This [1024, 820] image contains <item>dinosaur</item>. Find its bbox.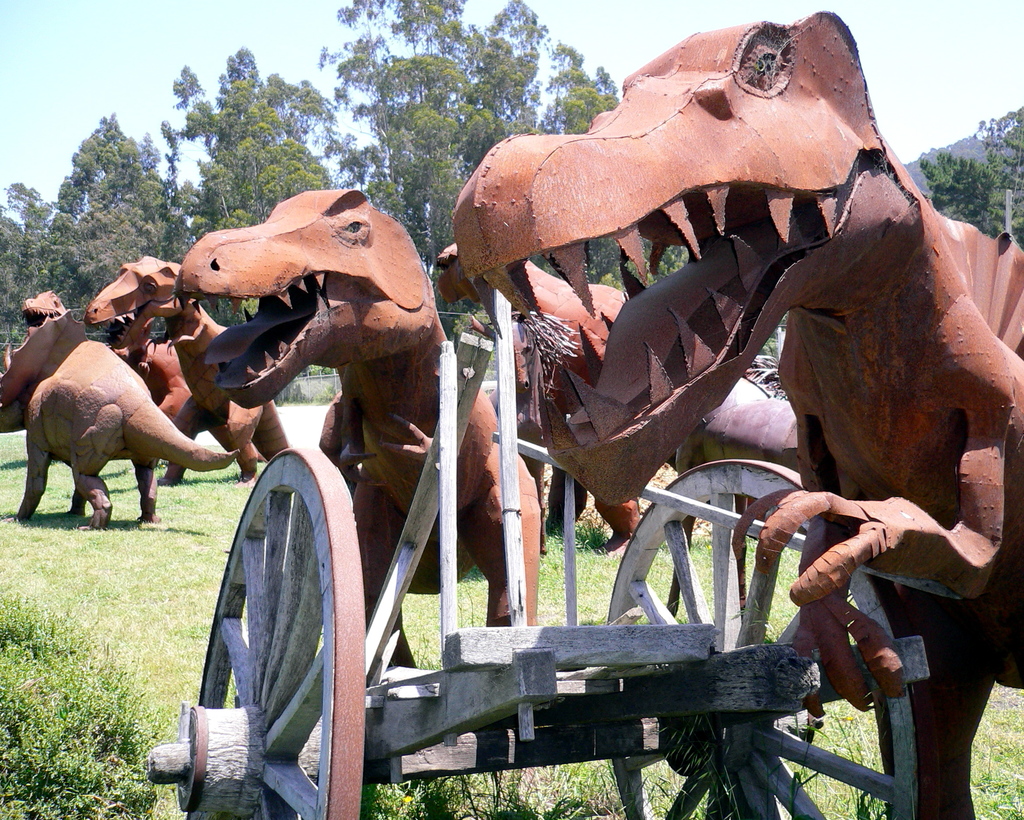
left=0, top=286, right=236, bottom=531.
